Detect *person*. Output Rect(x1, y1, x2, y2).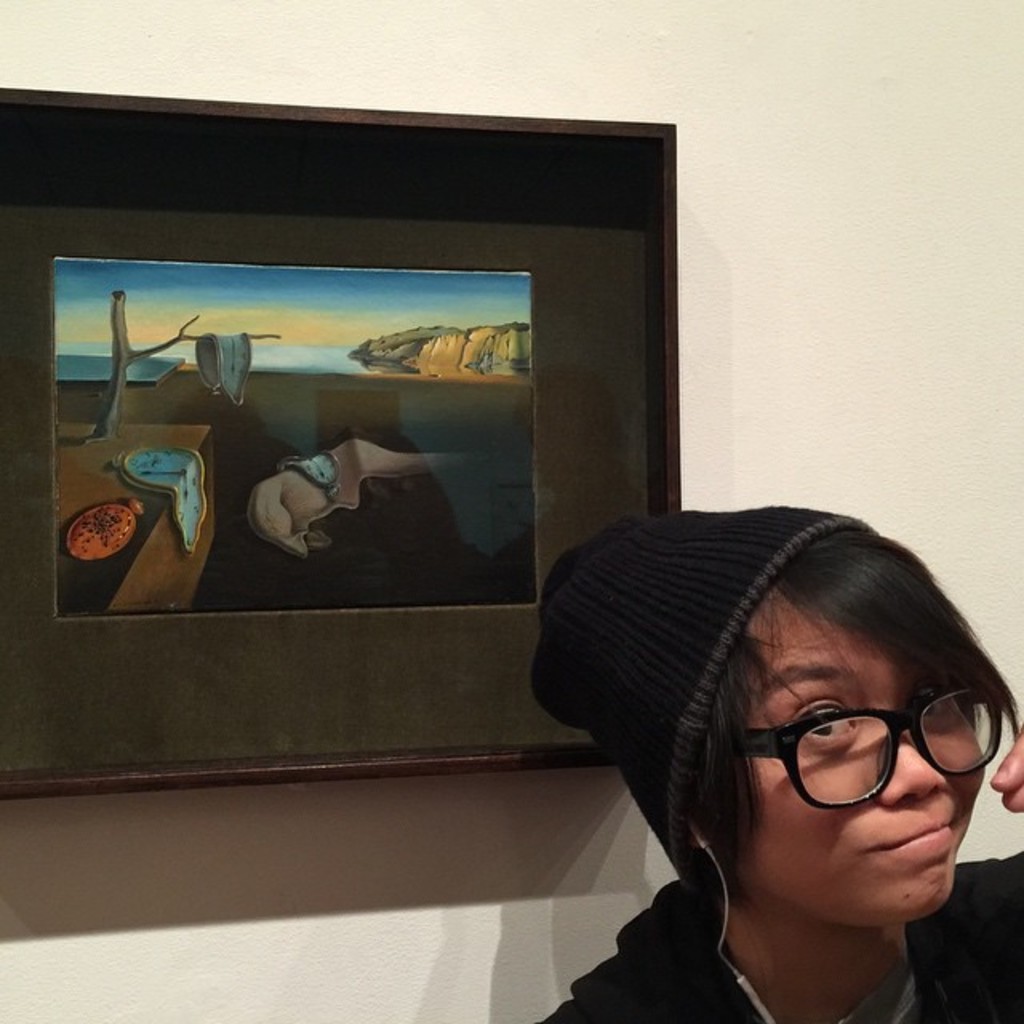
Rect(541, 522, 1022, 1022).
